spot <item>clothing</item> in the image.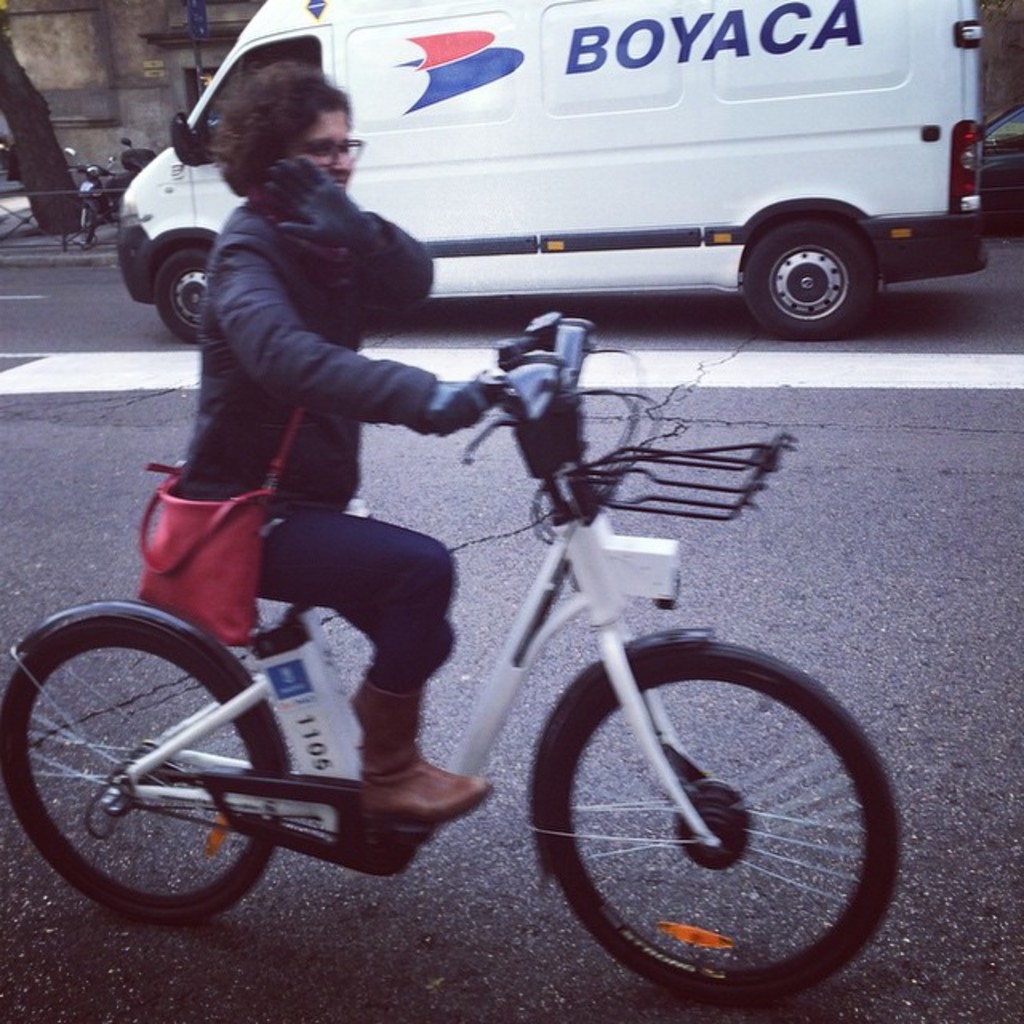
<item>clothing</item> found at detection(170, 195, 469, 702).
